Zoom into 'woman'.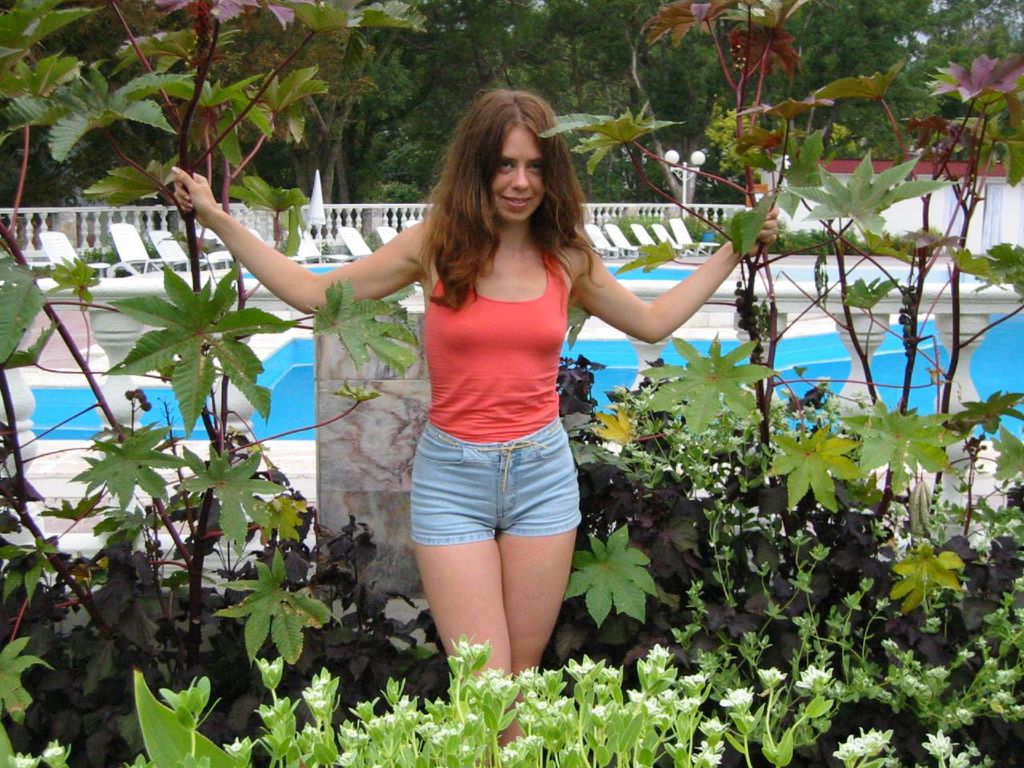
Zoom target: box=[168, 87, 780, 746].
